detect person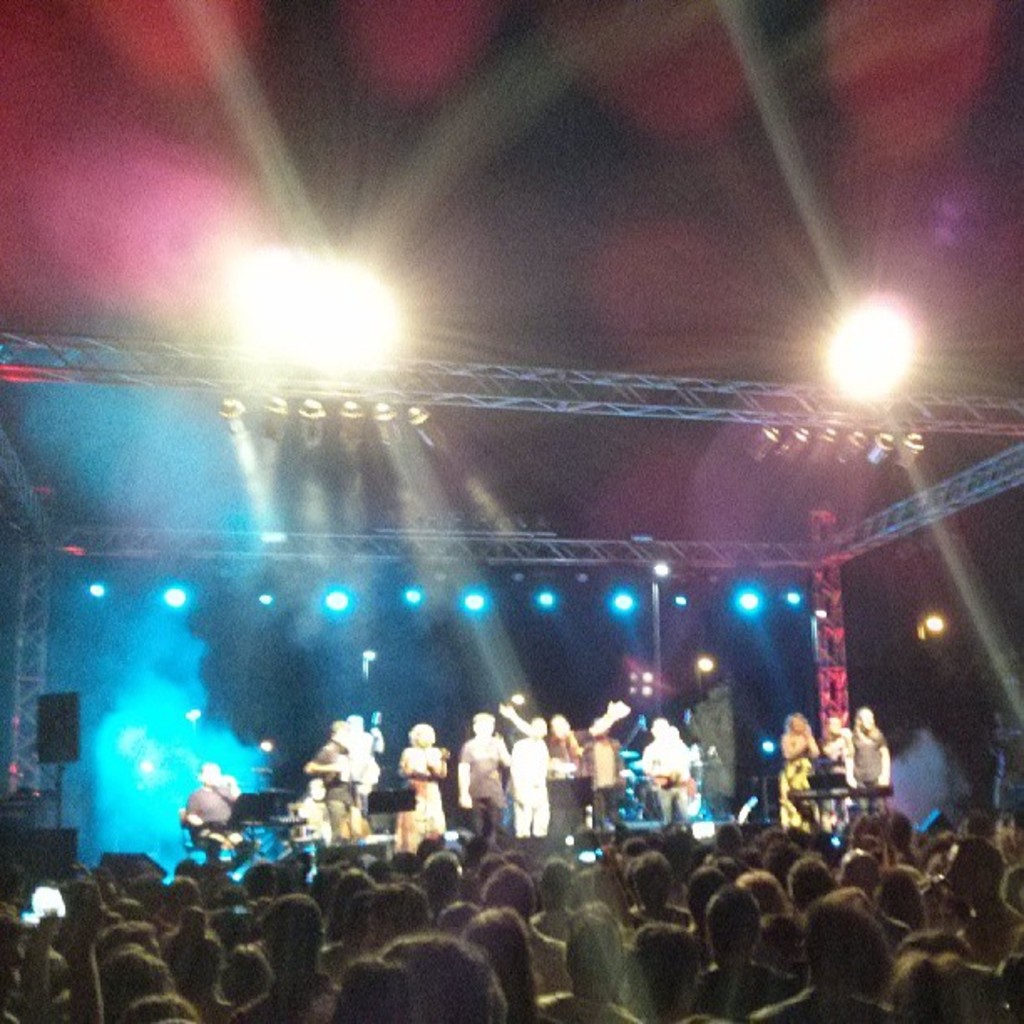
region(530, 893, 641, 1022)
